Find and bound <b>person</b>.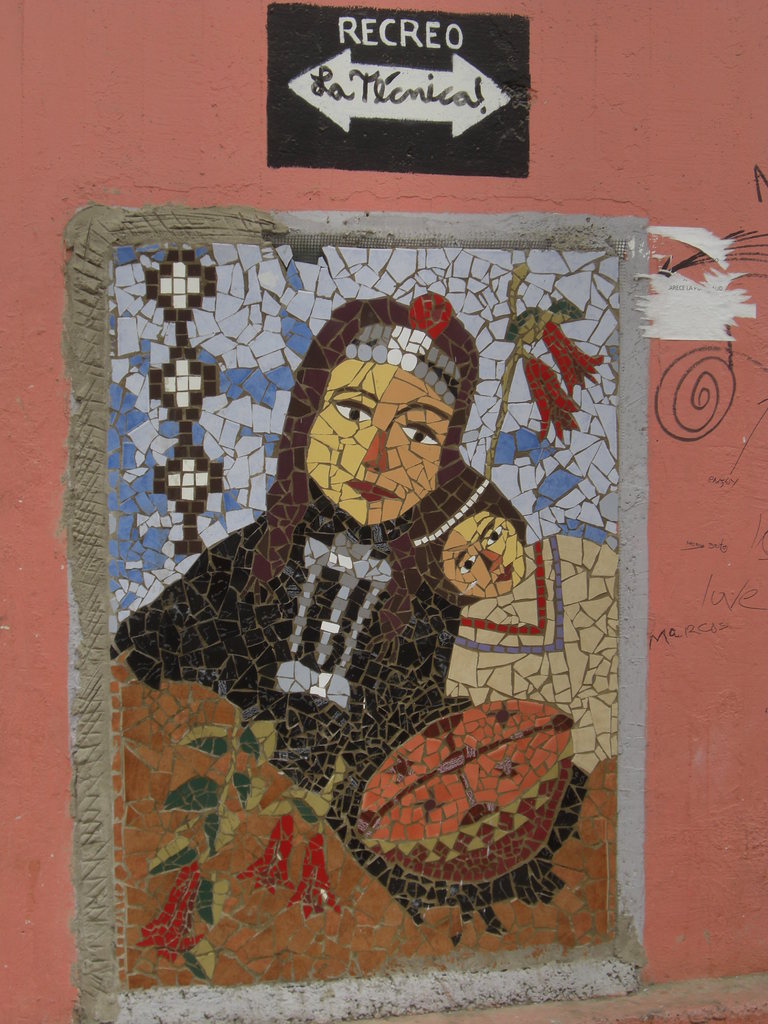
Bound: rect(101, 285, 474, 829).
